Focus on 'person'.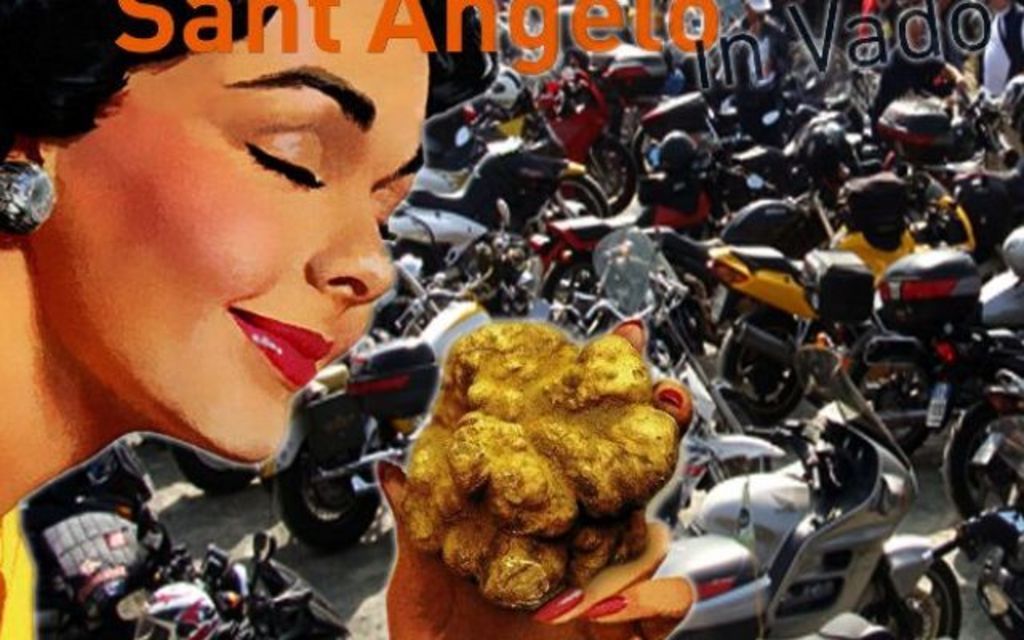
Focused at {"left": 0, "top": 0, "right": 696, "bottom": 638}.
